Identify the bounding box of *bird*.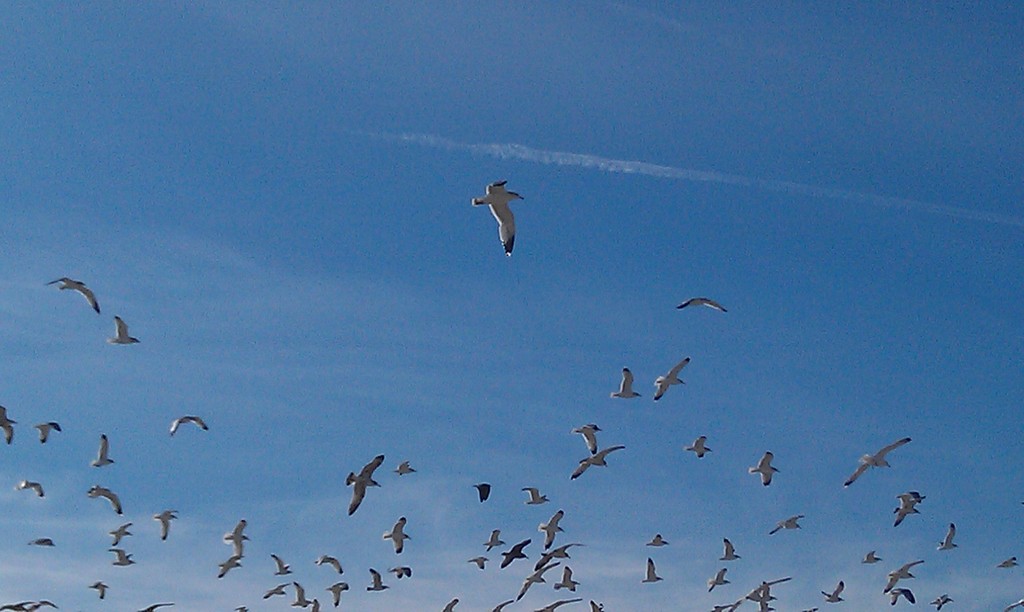
<bbox>573, 443, 624, 480</bbox>.
